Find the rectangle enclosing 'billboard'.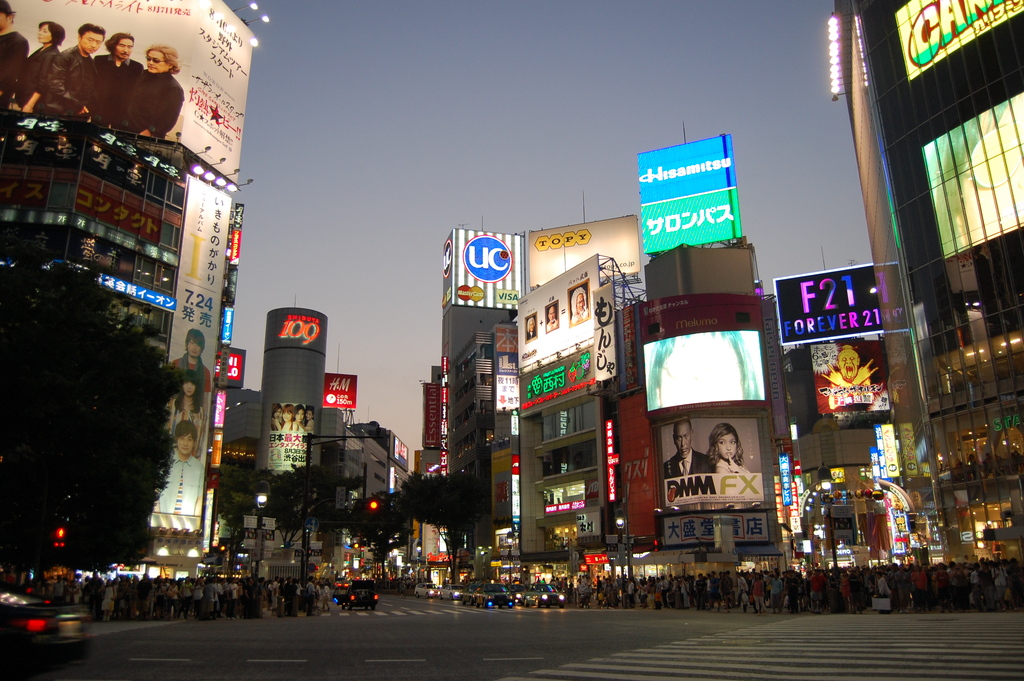
540,481,585,510.
